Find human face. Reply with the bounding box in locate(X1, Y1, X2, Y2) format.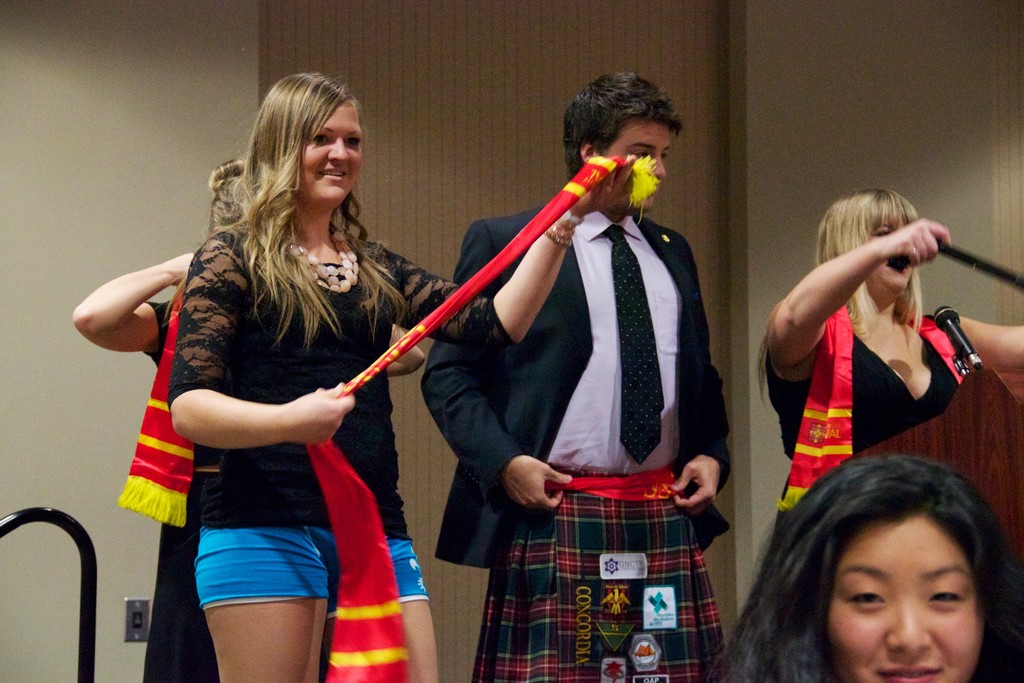
locate(828, 508, 977, 682).
